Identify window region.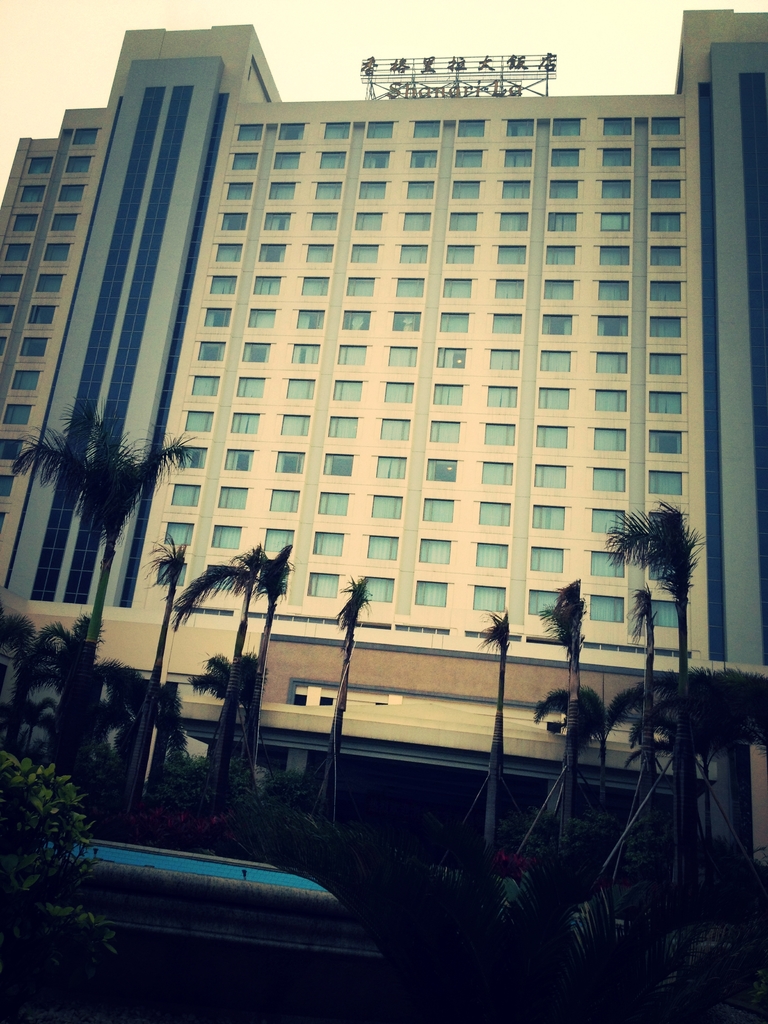
Region: (x1=474, y1=543, x2=508, y2=565).
